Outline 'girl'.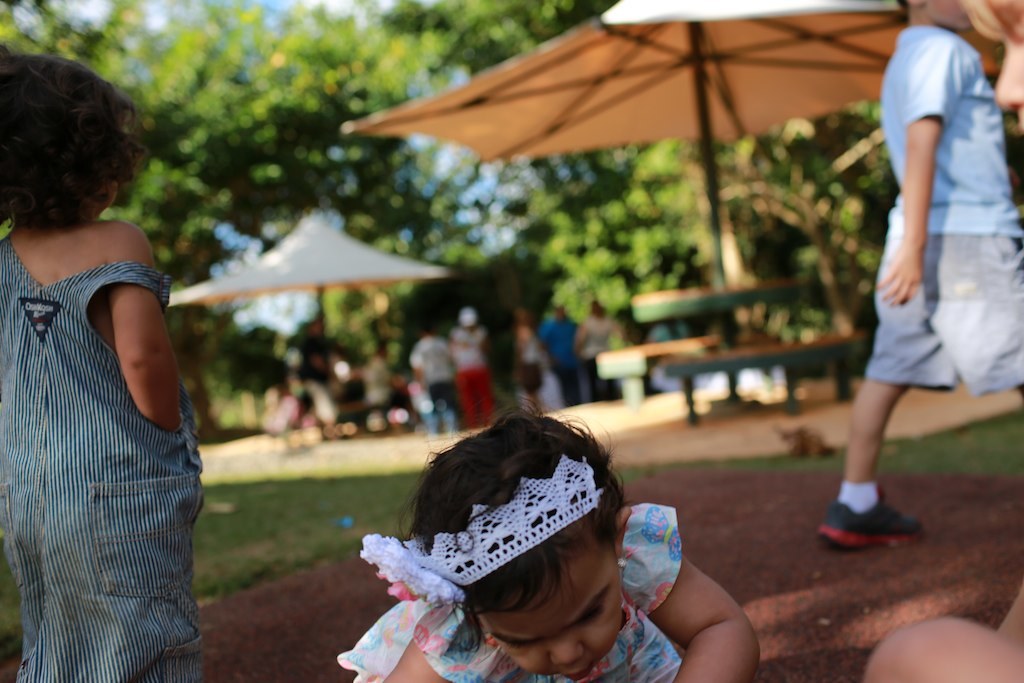
Outline: 338/396/759/682.
